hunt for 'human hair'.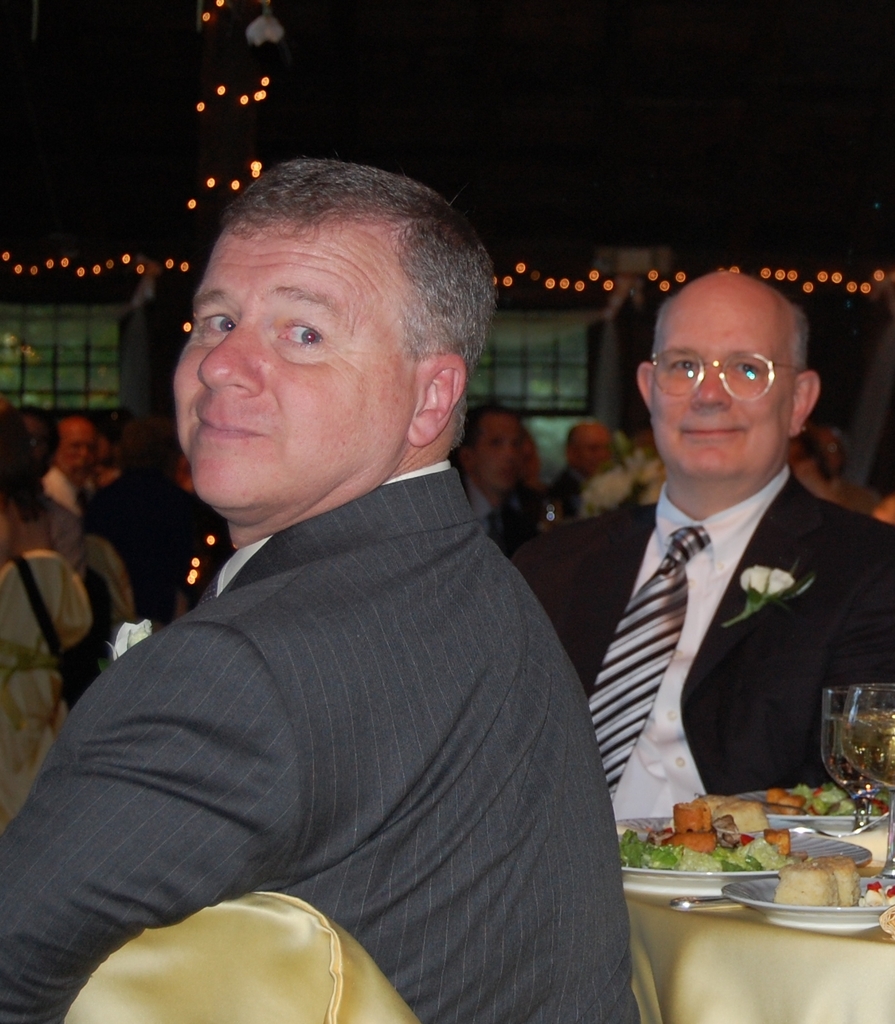
Hunted down at 0, 398, 54, 522.
